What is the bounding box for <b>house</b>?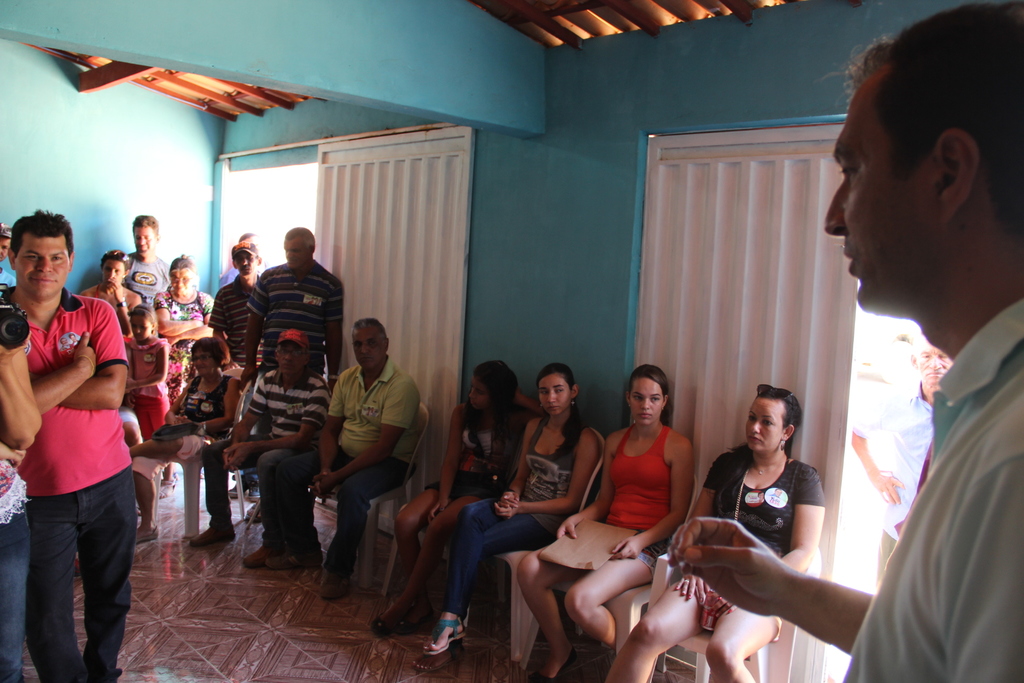
detection(0, 0, 1023, 682).
